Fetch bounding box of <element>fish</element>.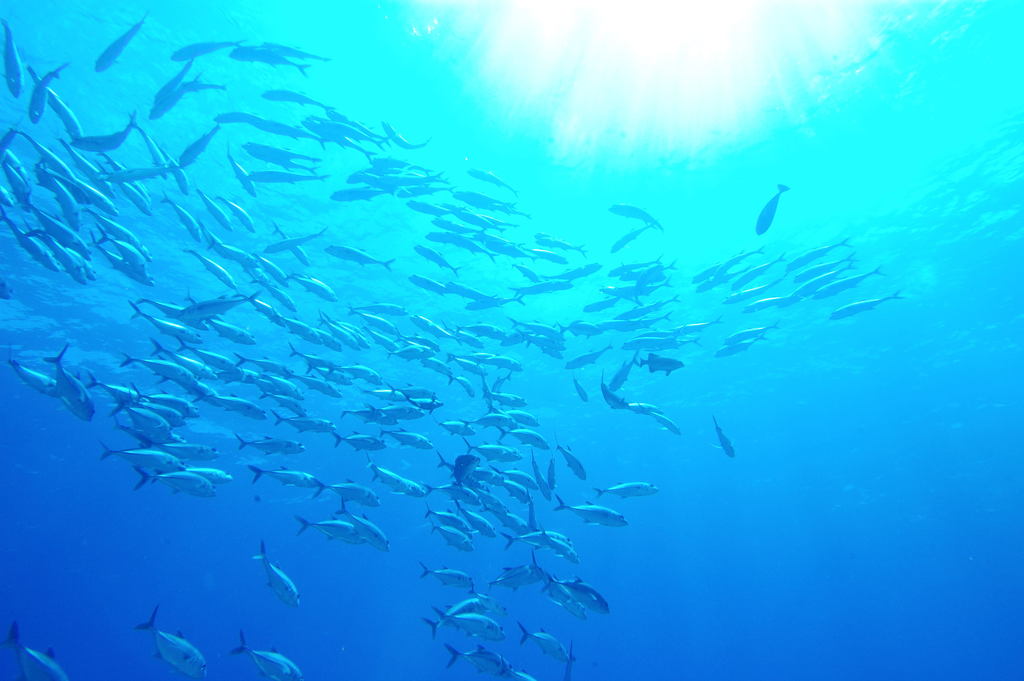
Bbox: BBox(628, 265, 660, 304).
